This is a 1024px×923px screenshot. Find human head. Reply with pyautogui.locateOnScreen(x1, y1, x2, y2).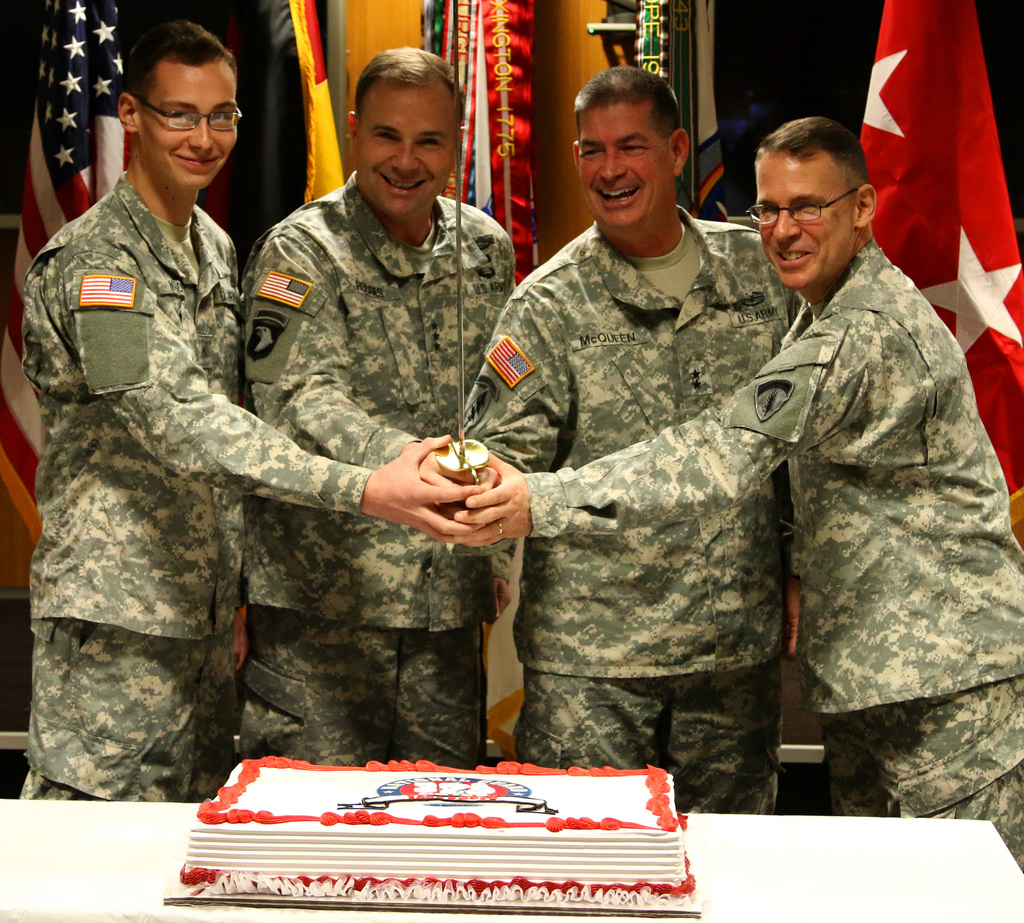
pyautogui.locateOnScreen(100, 17, 251, 189).
